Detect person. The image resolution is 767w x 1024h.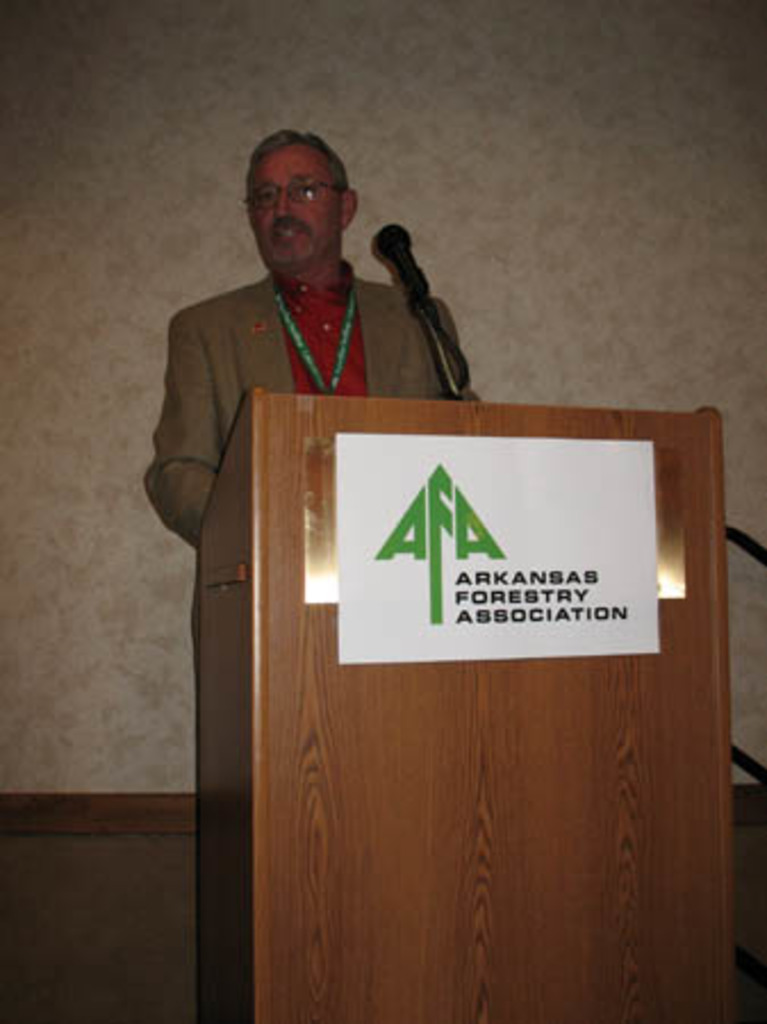
<box>141,125,476,555</box>.
